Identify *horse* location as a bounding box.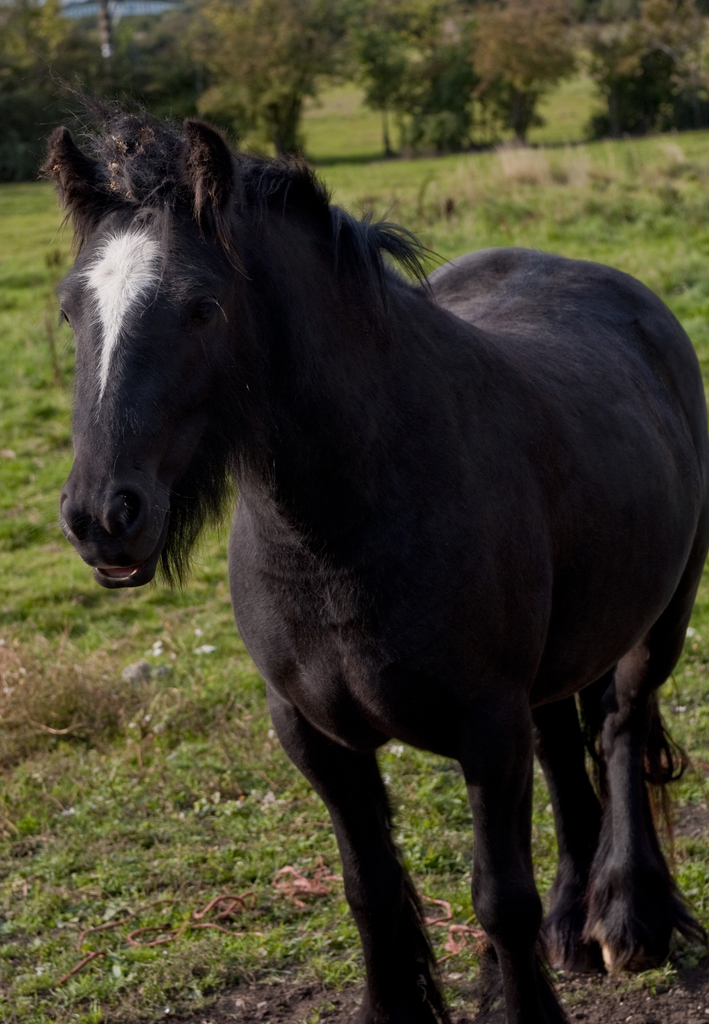
Rect(38, 70, 708, 1023).
